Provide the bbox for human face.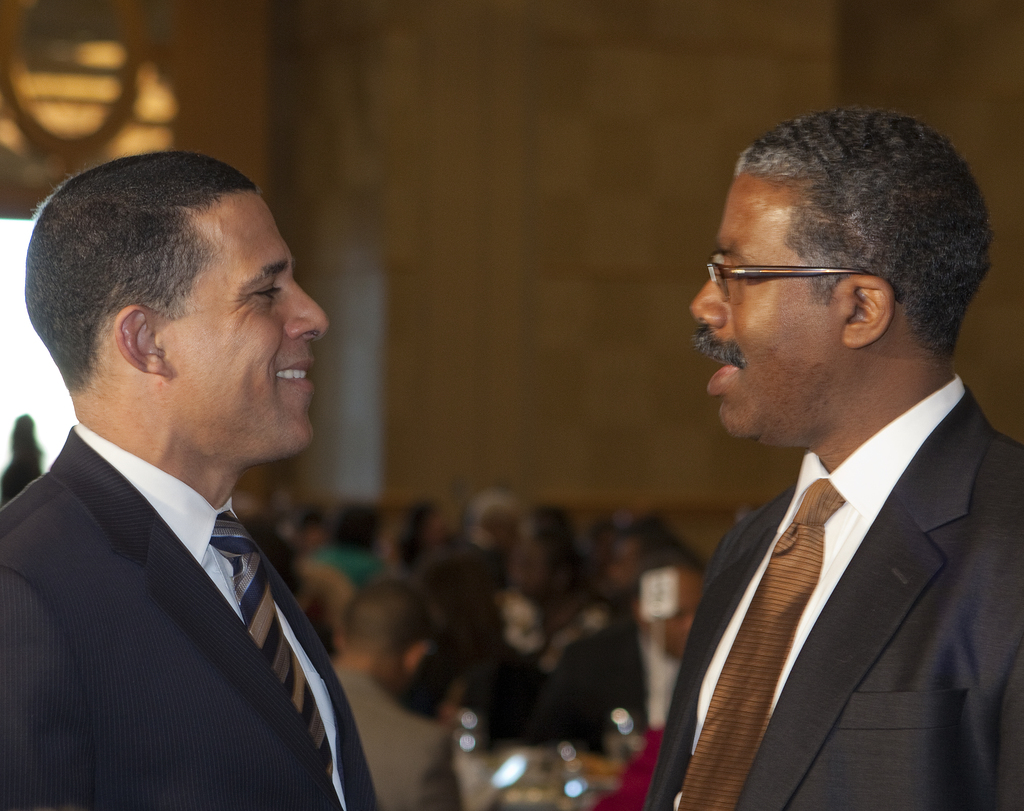
BBox(690, 169, 837, 446).
